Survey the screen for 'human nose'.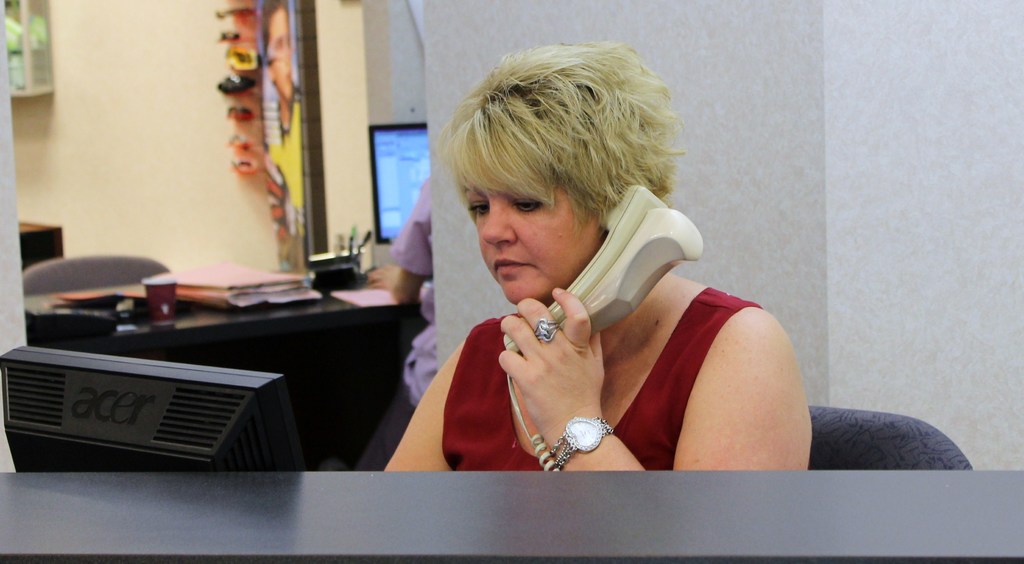
Survey found: [479,195,518,248].
